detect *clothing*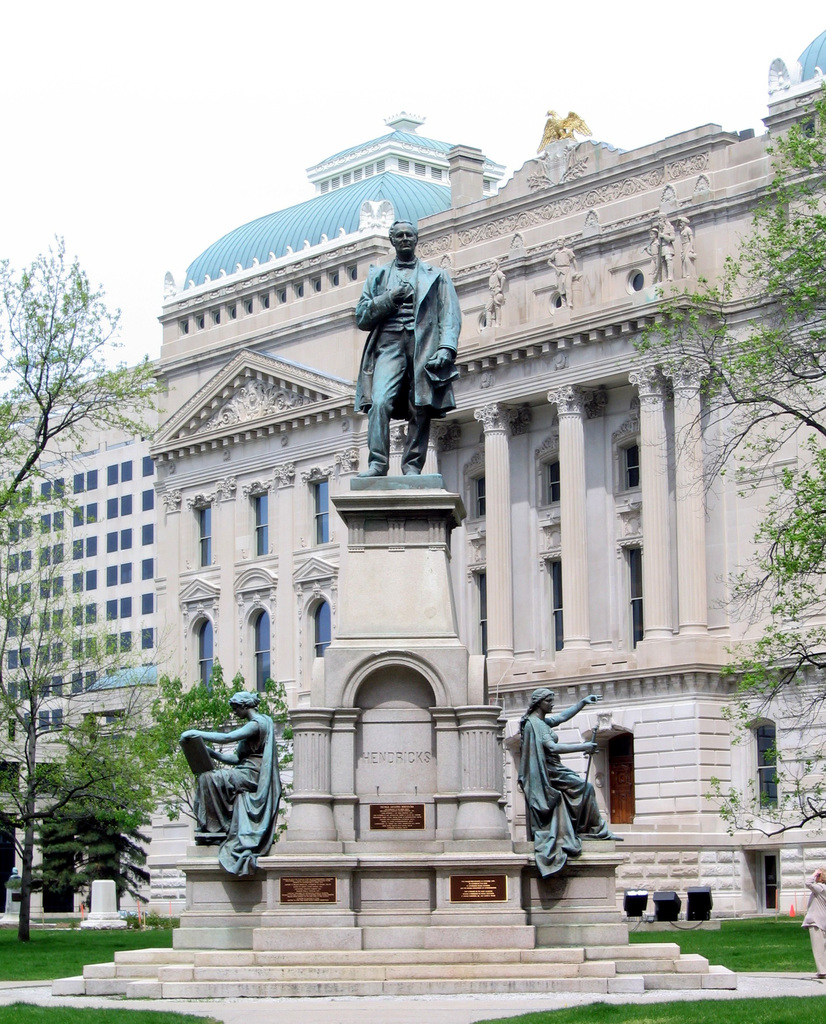
<bbox>179, 698, 298, 881</bbox>
